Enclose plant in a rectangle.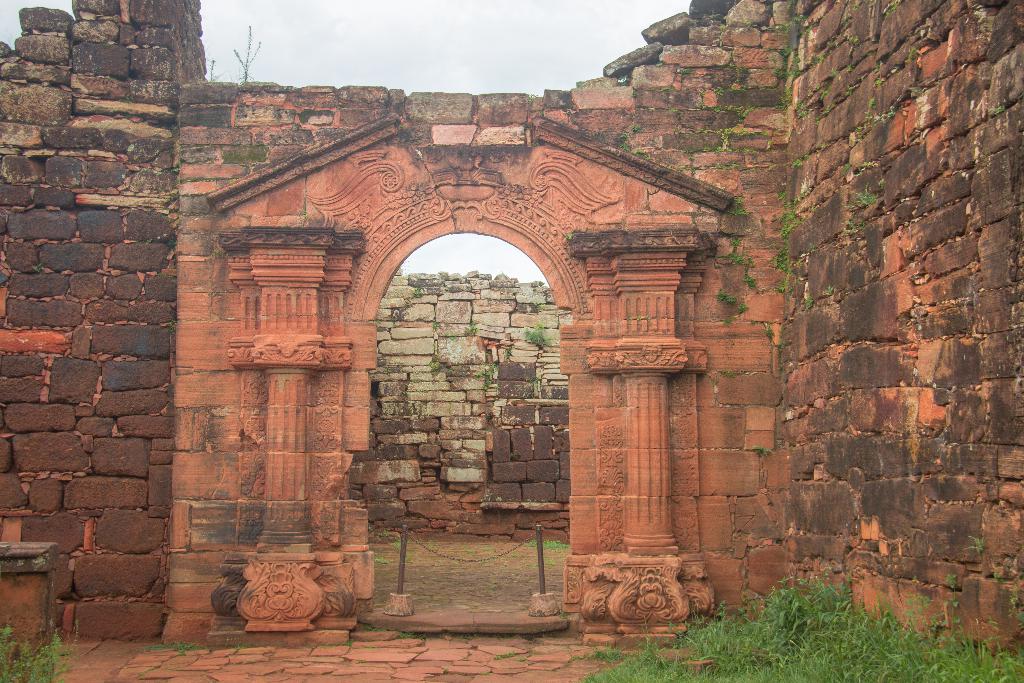
846 217 863 232.
